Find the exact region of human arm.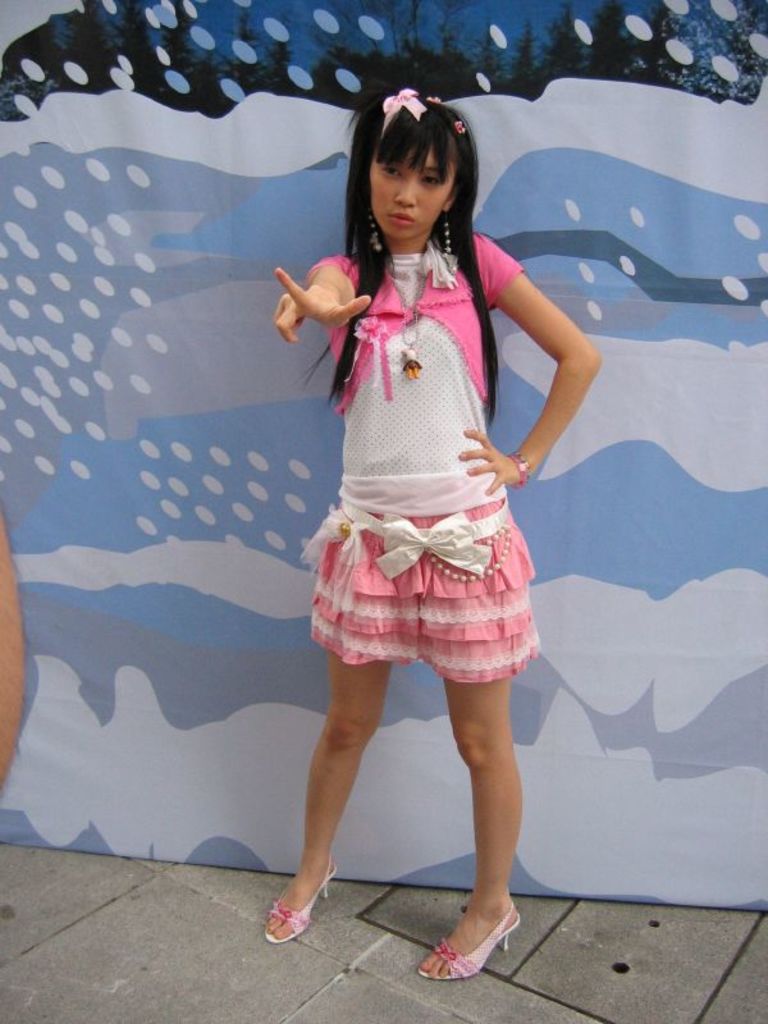
Exact region: [x1=287, y1=244, x2=381, y2=347].
